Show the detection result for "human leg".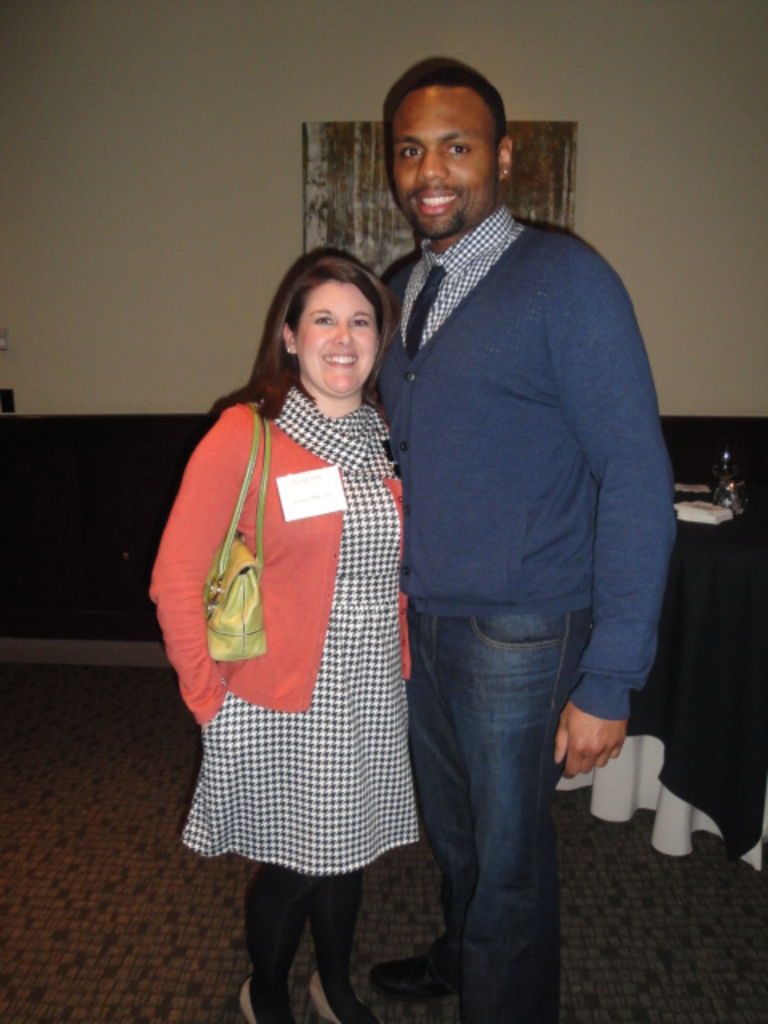
left=301, top=890, right=362, bottom=1022.
